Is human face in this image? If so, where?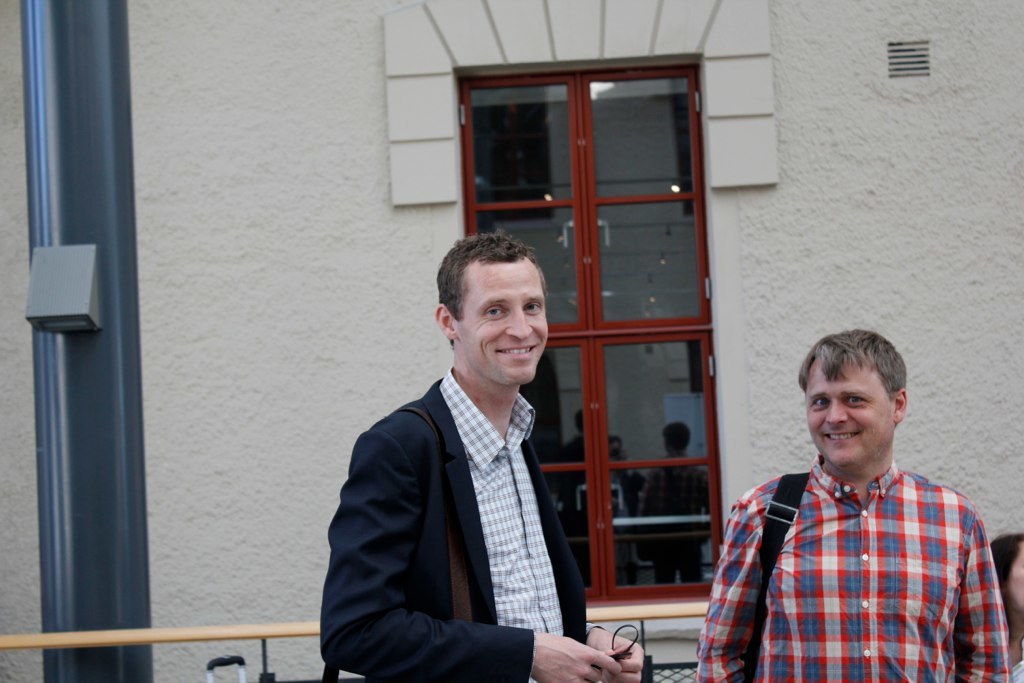
Yes, at [804,365,896,466].
